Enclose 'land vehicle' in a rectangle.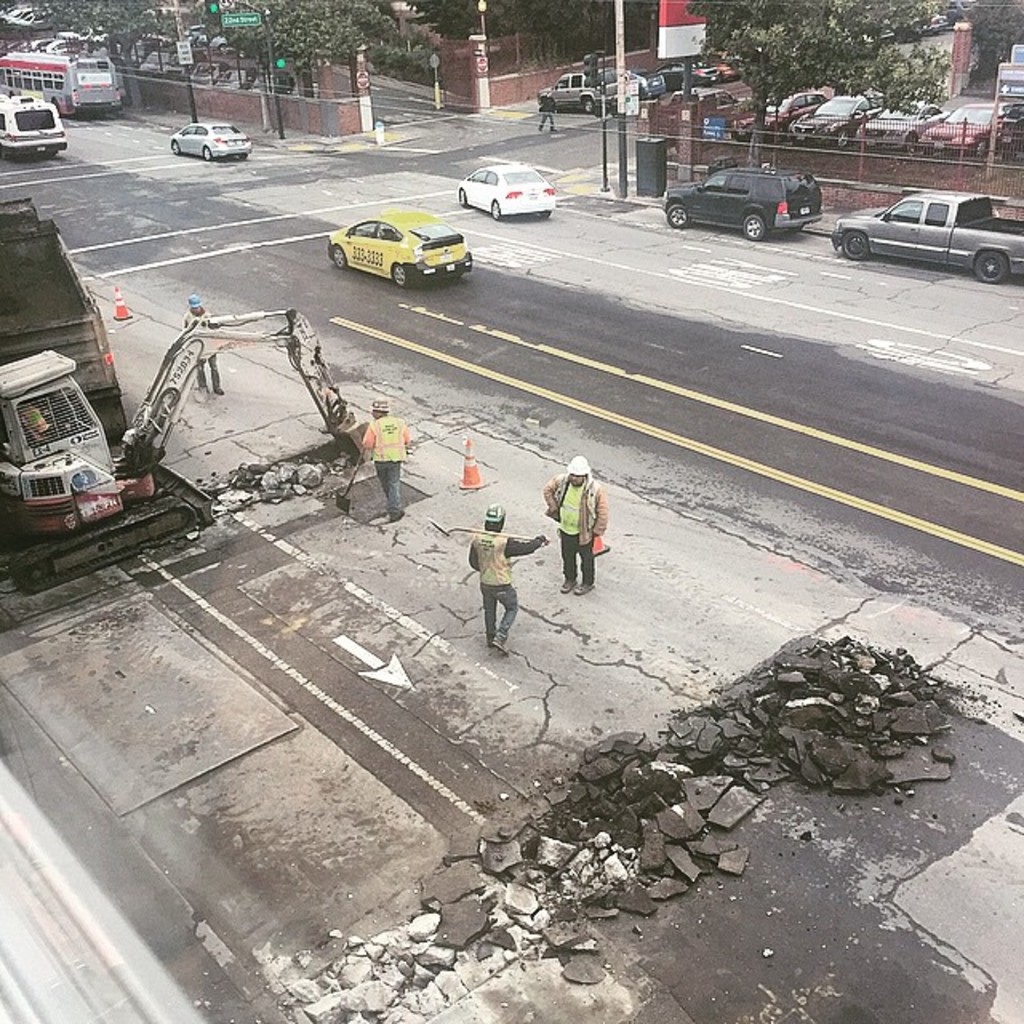
x1=741 y1=91 x2=824 y2=144.
